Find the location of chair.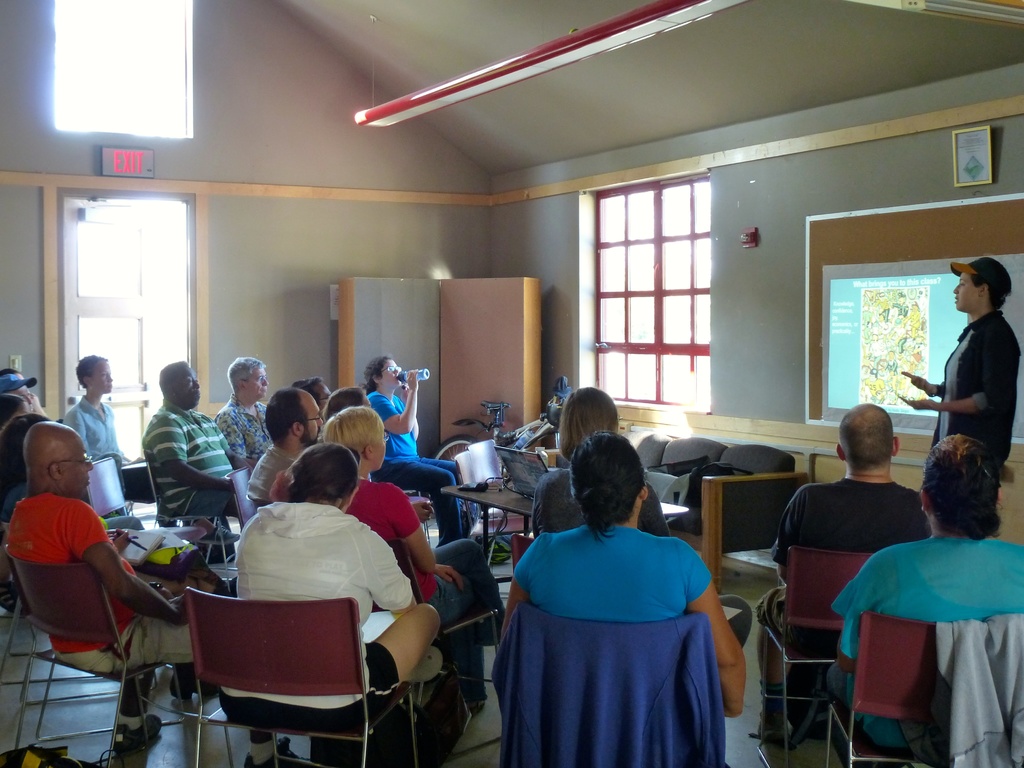
Location: left=828, top=611, right=1023, bottom=767.
